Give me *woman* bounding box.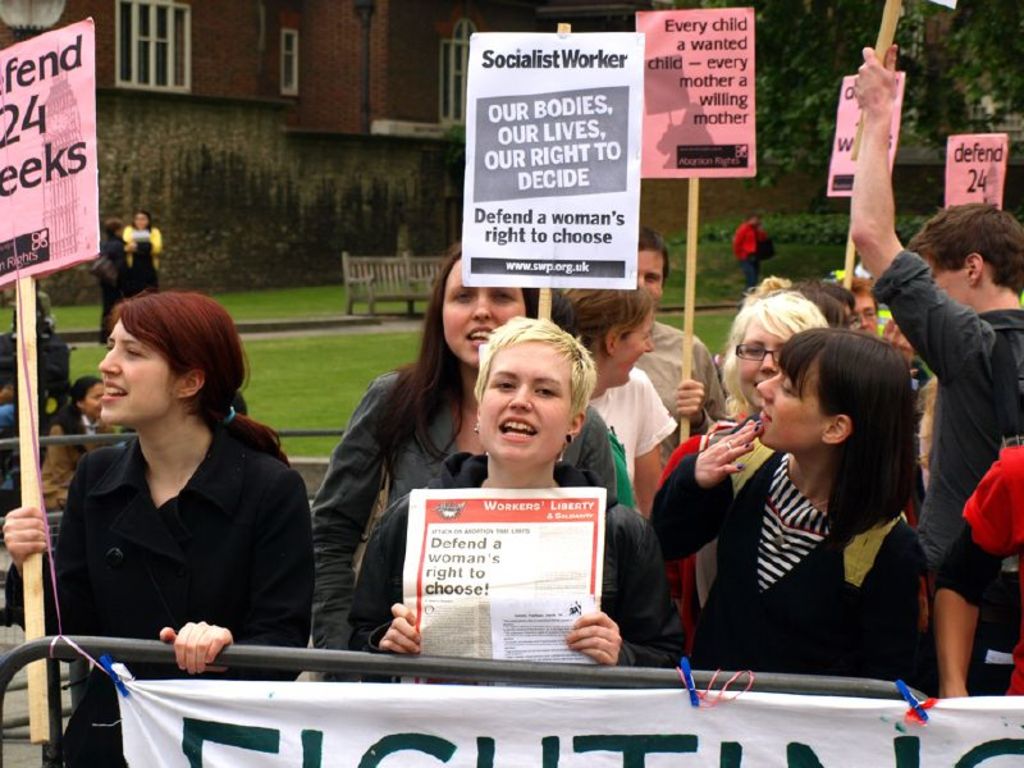
crop(95, 219, 128, 346).
